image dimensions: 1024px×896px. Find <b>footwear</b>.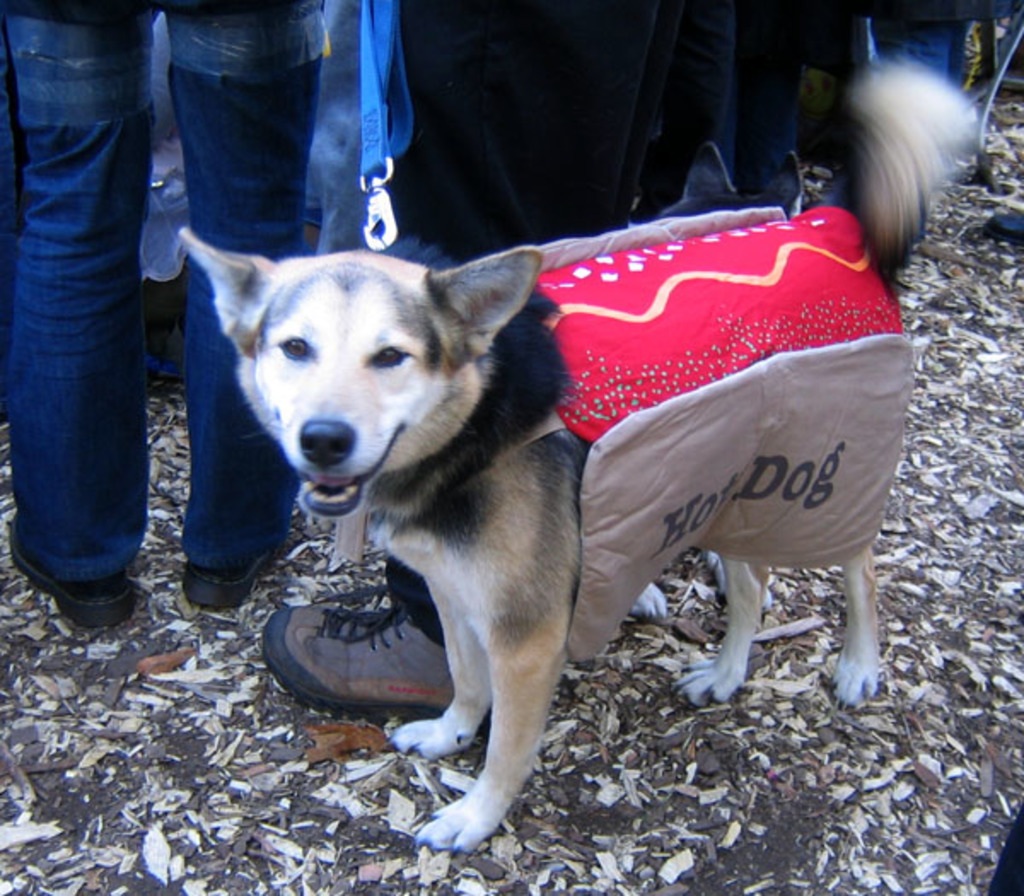
locate(179, 546, 278, 608).
